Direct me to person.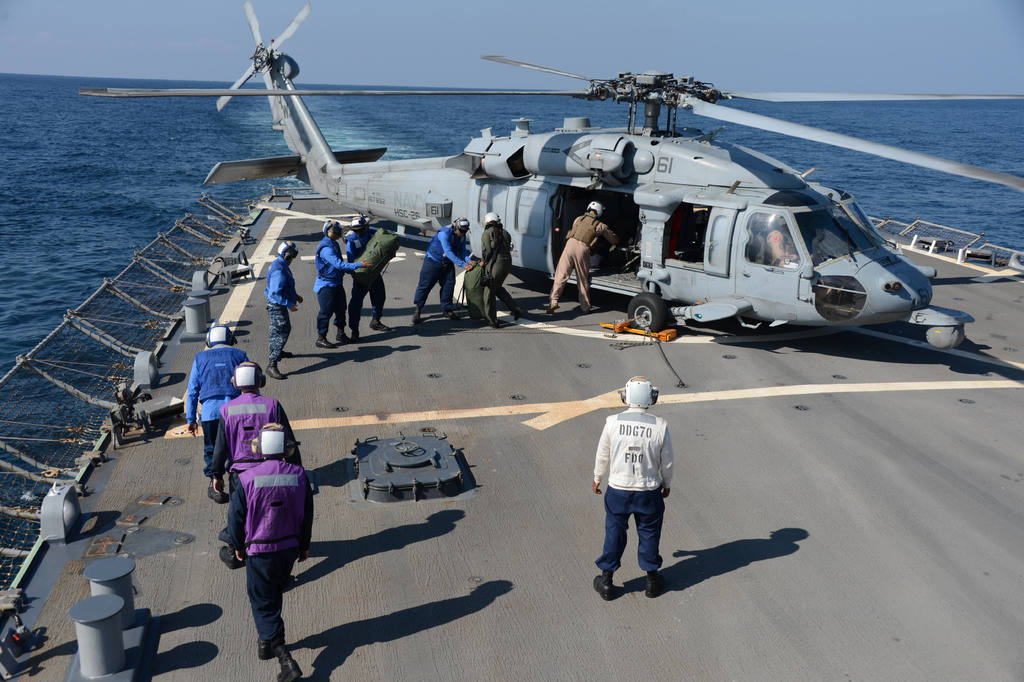
Direction: detection(223, 422, 316, 680).
